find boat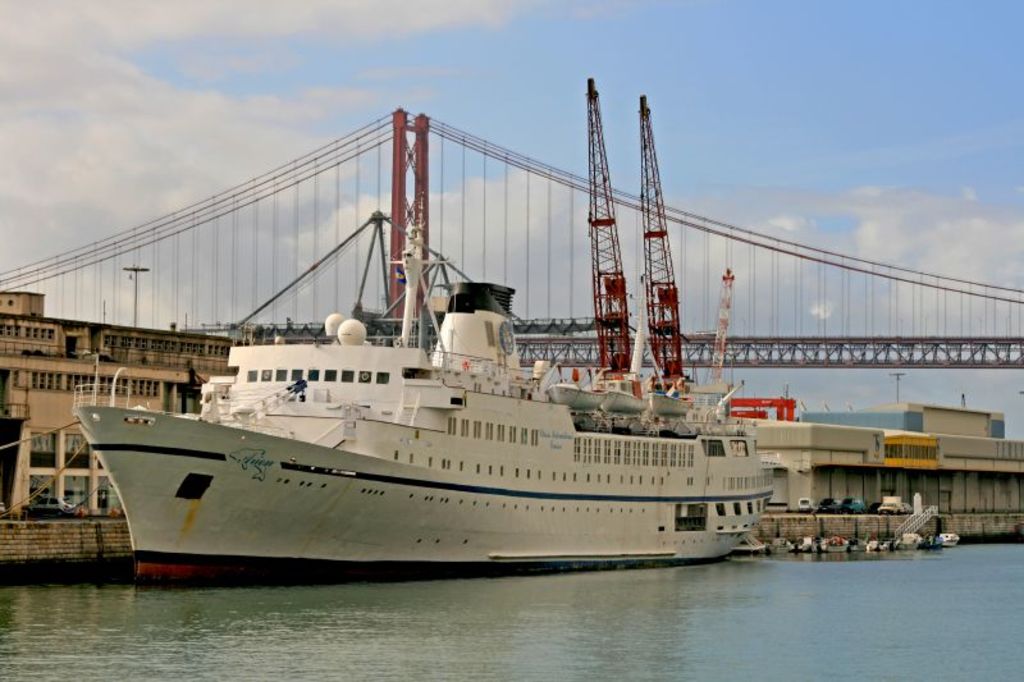
box=[69, 211, 782, 592]
